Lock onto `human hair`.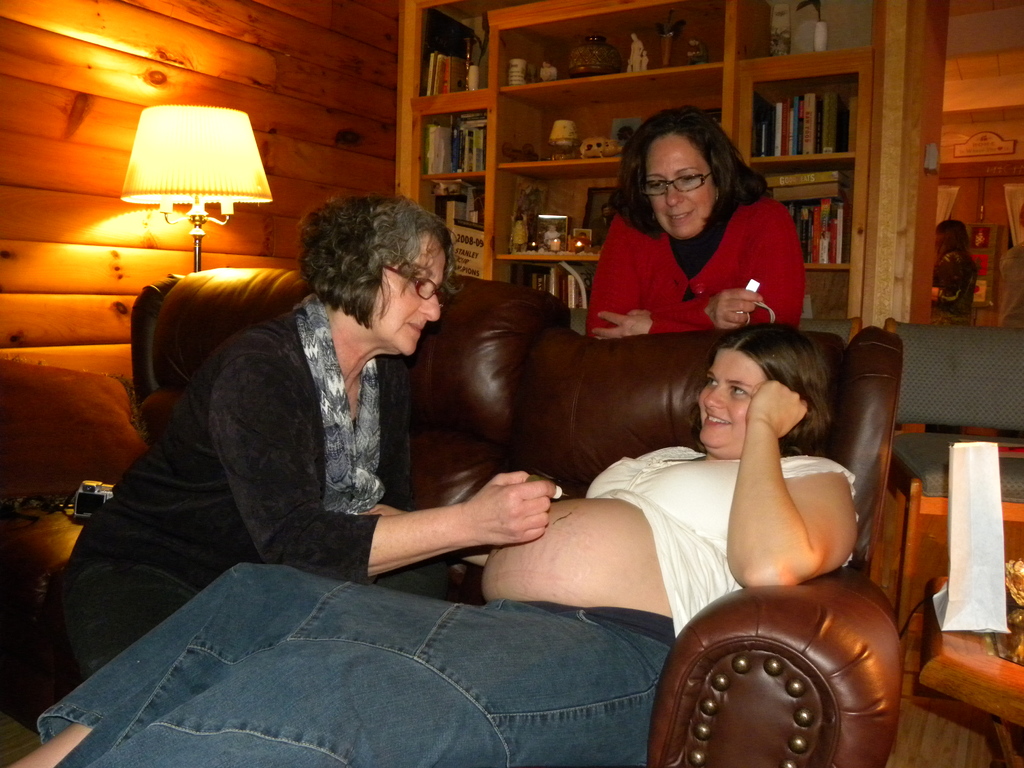
Locked: locate(715, 322, 829, 452).
